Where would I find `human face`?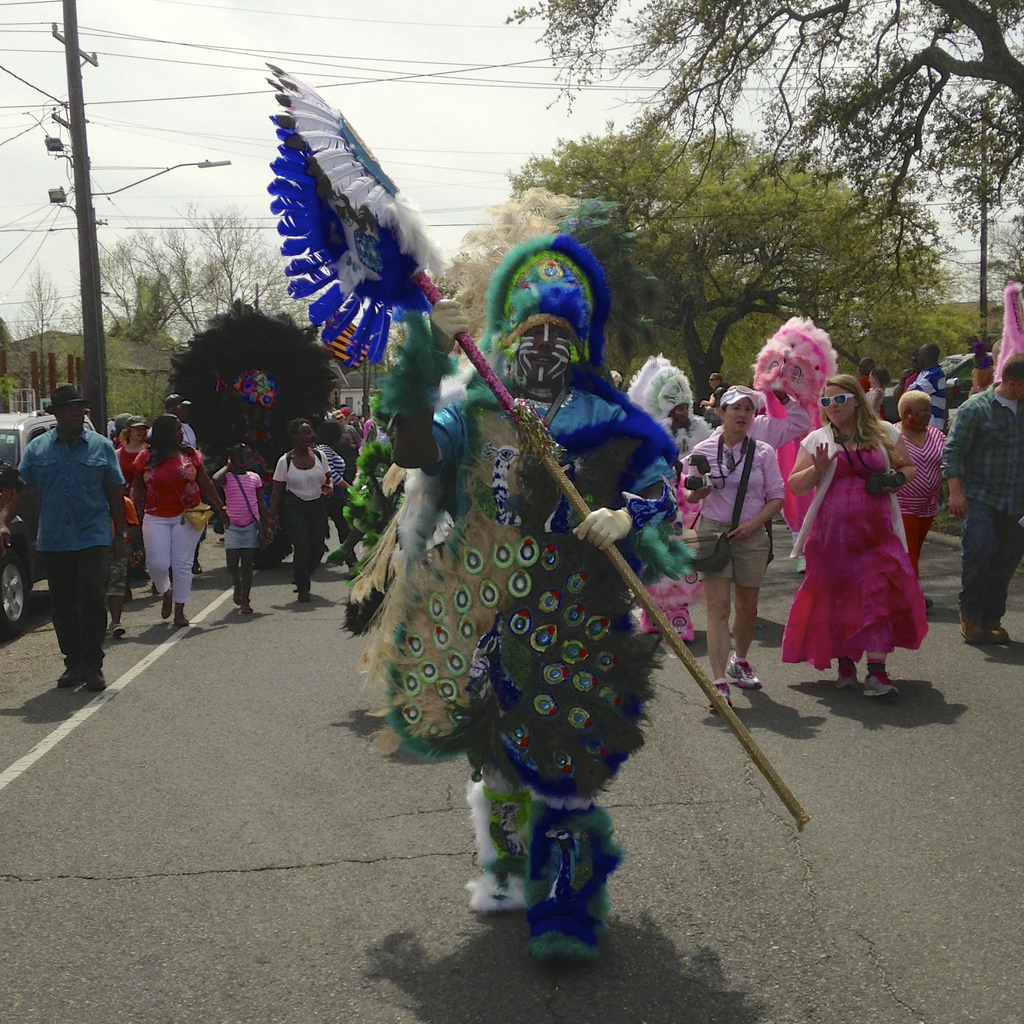
At (723, 398, 751, 433).
